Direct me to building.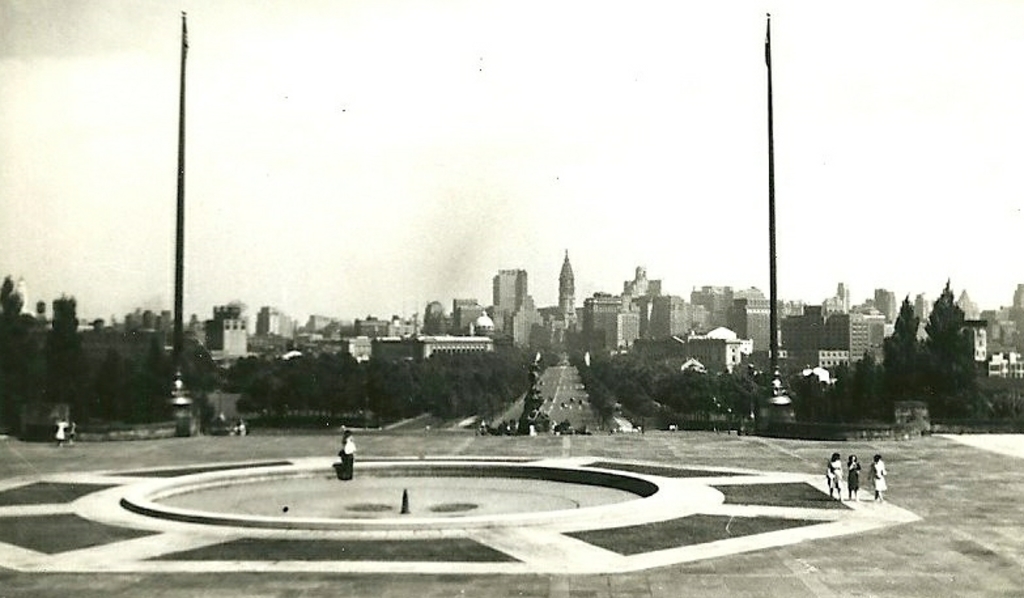
Direction: bbox=[823, 308, 870, 360].
